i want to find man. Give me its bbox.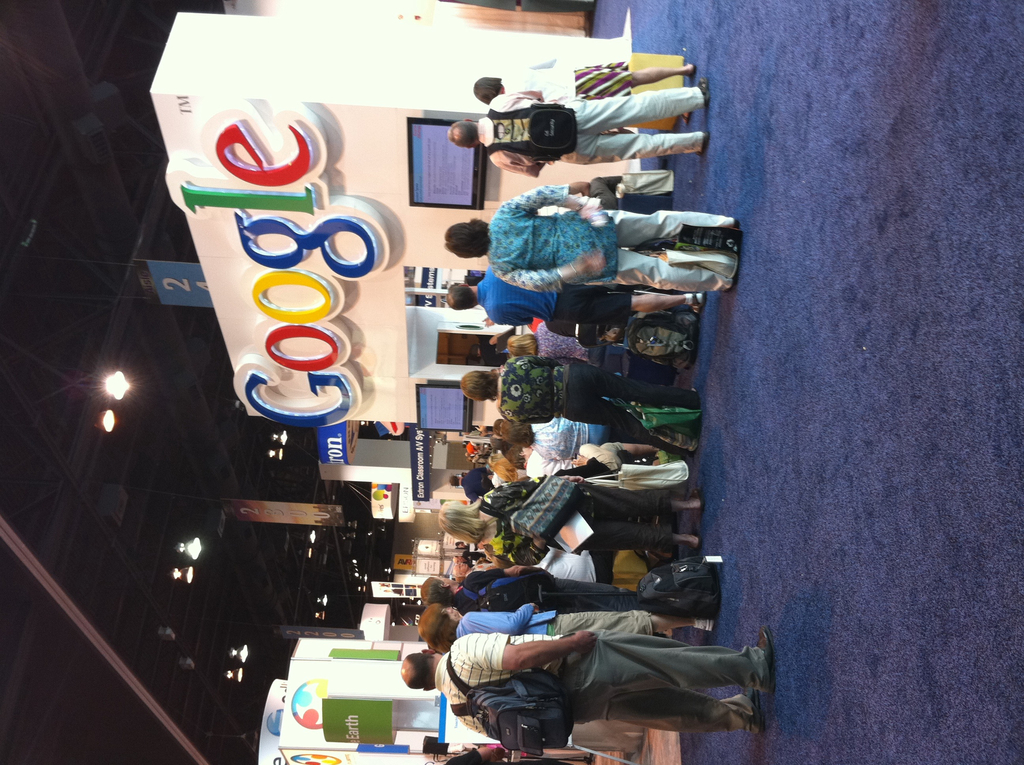
(447, 79, 711, 175).
